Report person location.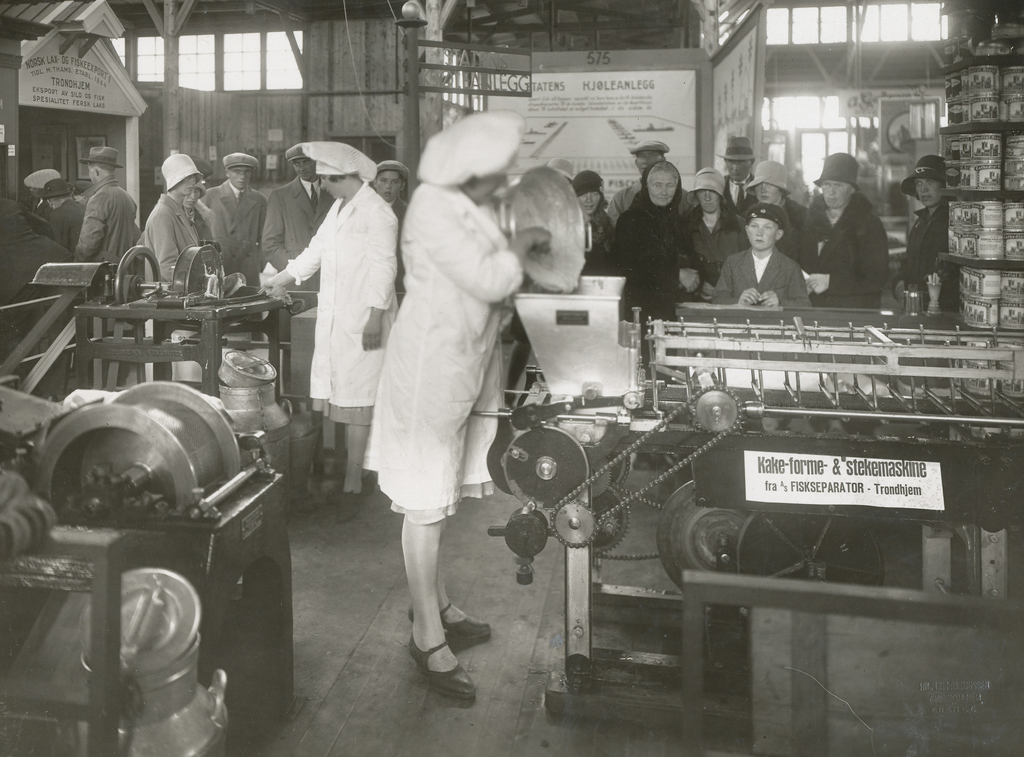
Report: <box>198,146,269,289</box>.
